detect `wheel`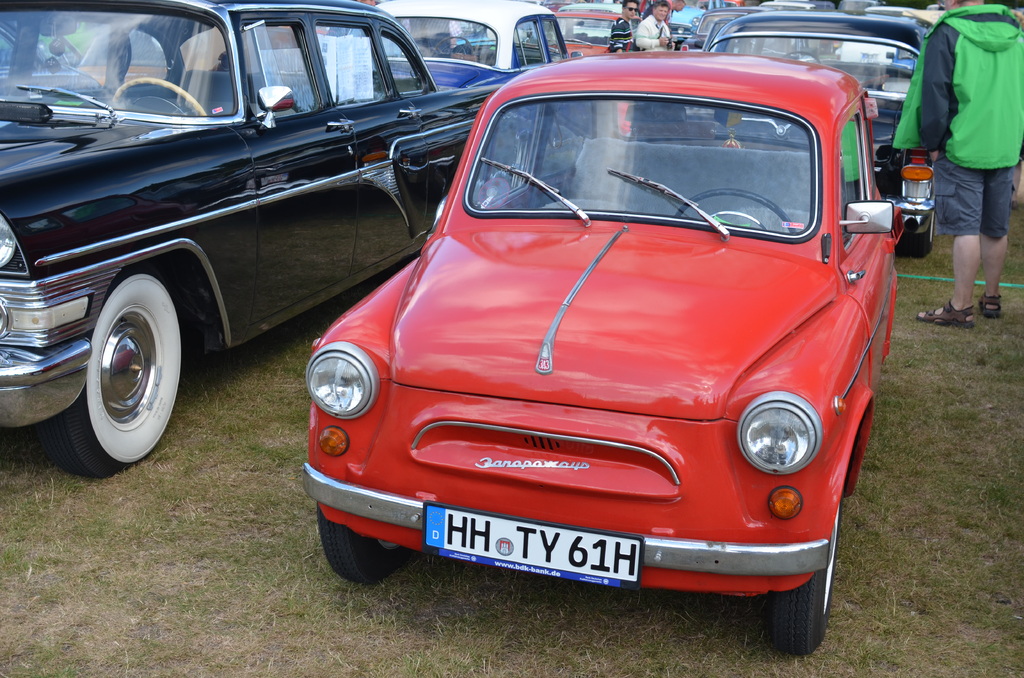
box=[317, 508, 418, 577]
